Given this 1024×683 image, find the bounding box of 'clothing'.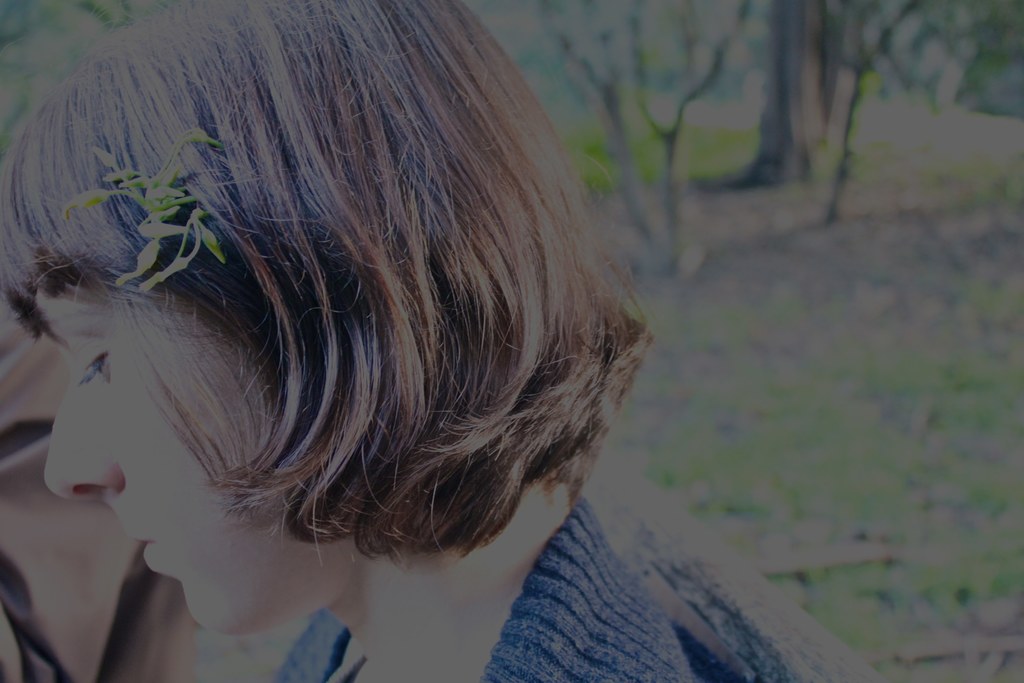
BBox(271, 495, 872, 682).
